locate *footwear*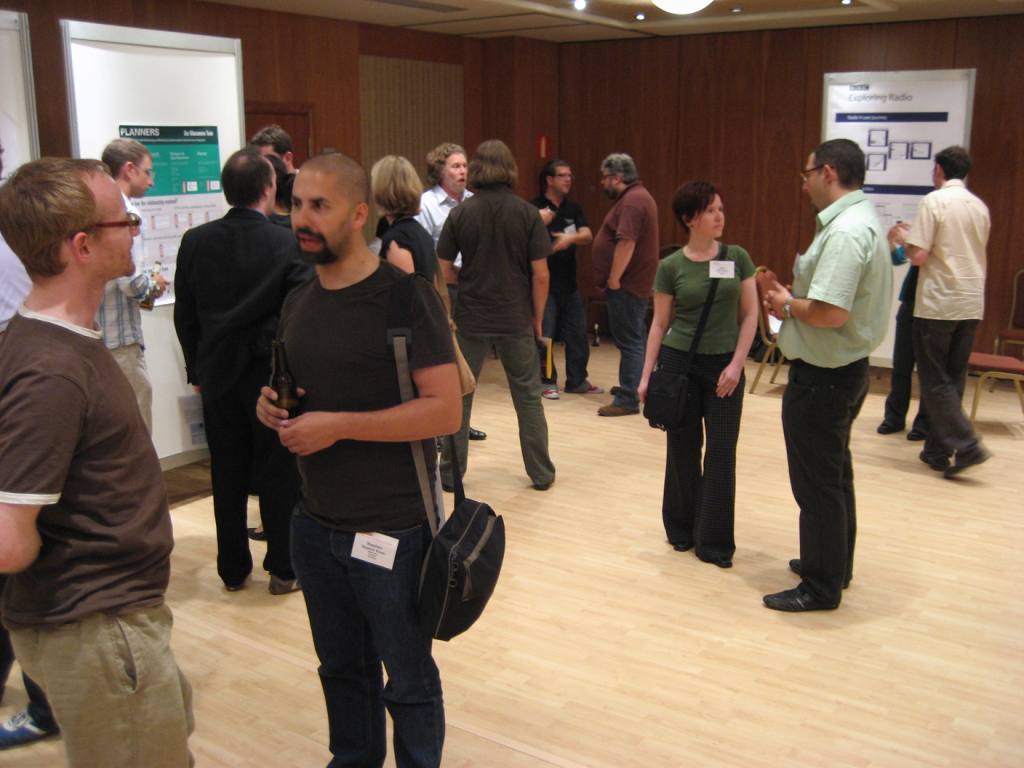
BBox(877, 412, 927, 434)
